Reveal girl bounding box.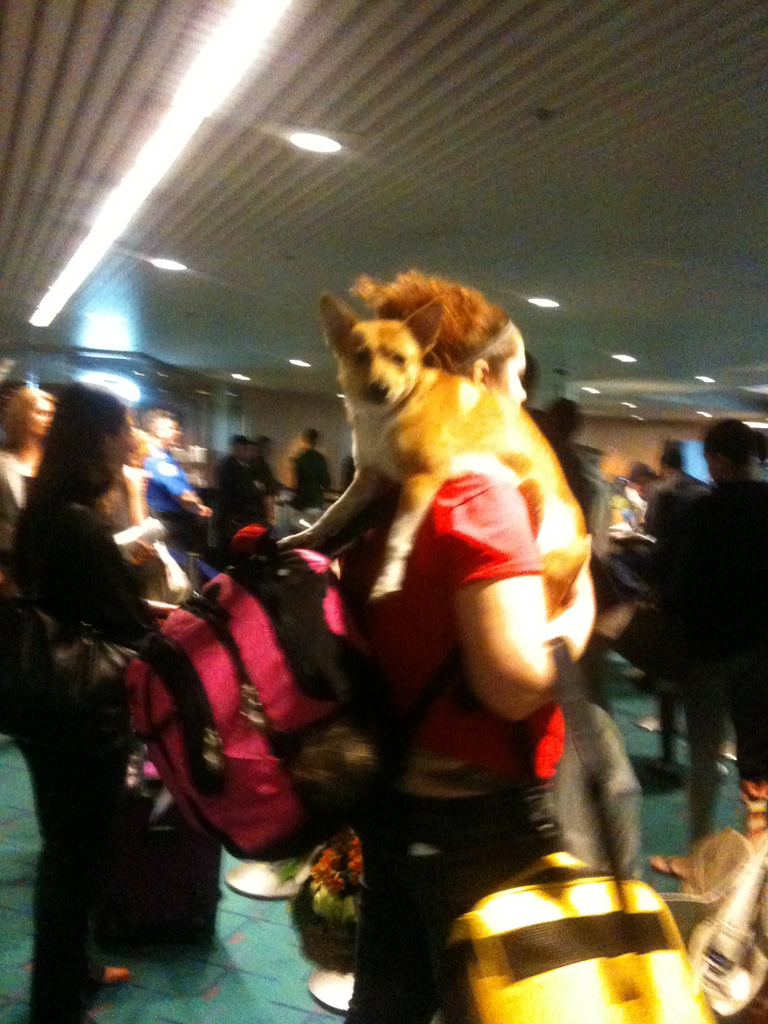
Revealed: [339, 267, 575, 1023].
